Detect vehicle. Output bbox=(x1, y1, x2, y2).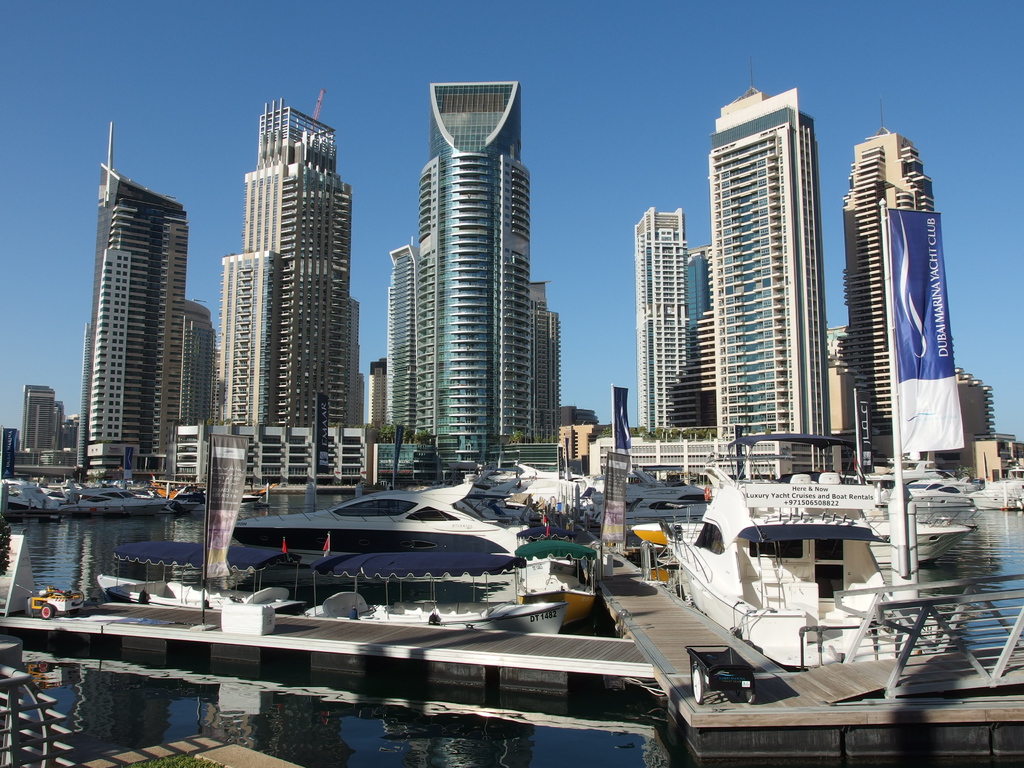
bbox=(618, 493, 705, 522).
